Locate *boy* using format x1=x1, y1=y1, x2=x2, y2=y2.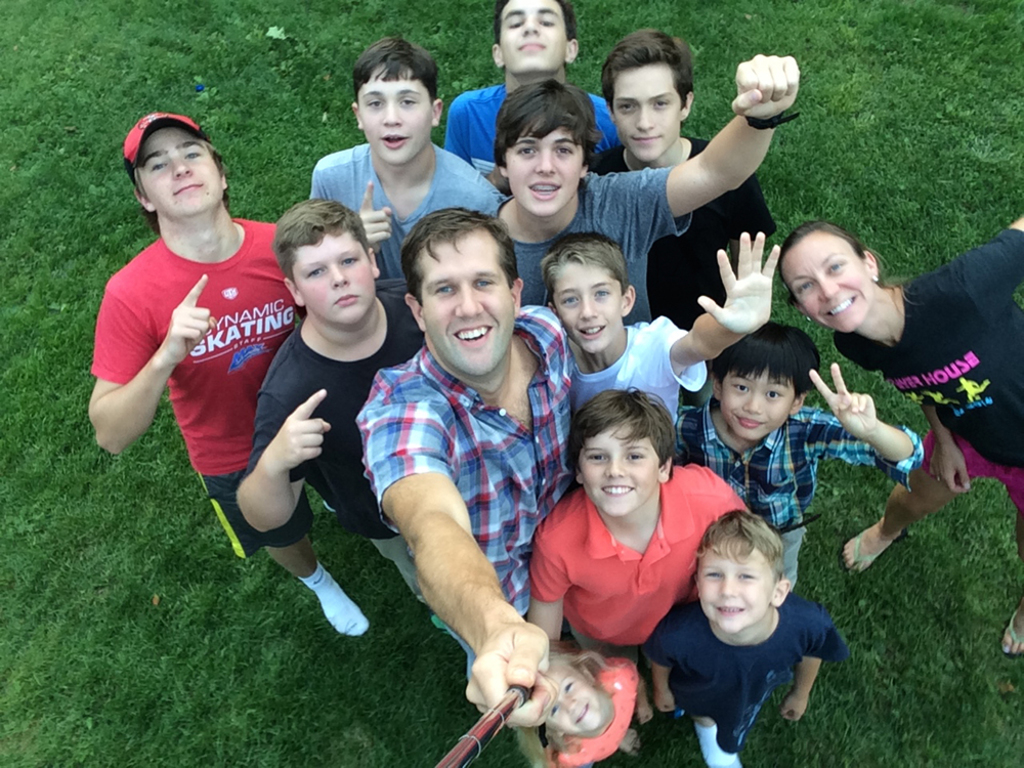
x1=543, y1=229, x2=778, y2=417.
